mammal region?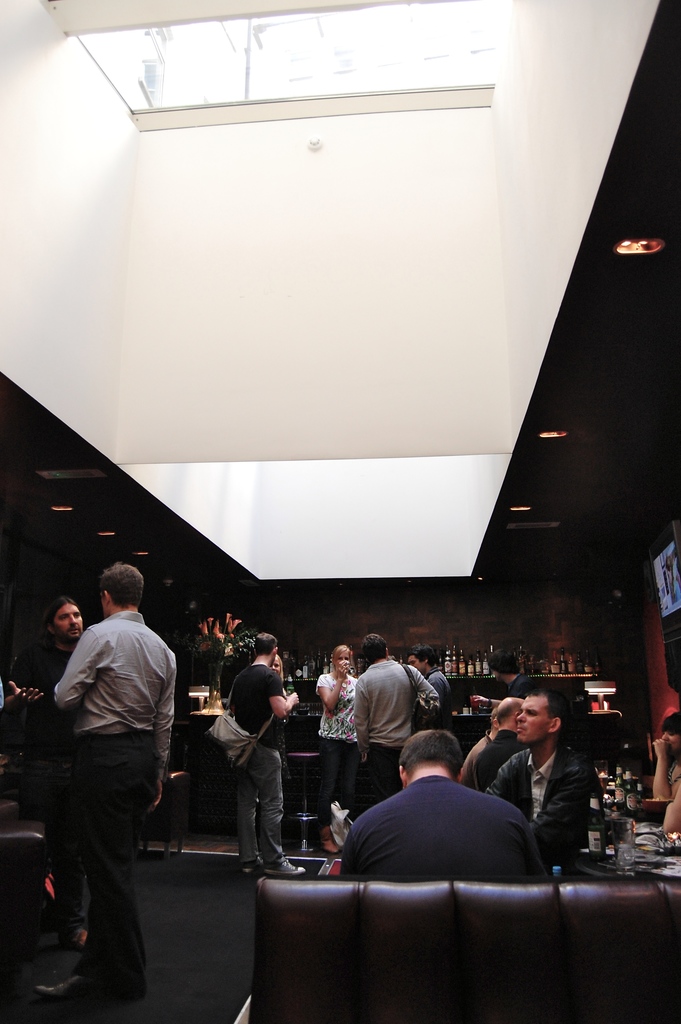
box(224, 625, 301, 875)
